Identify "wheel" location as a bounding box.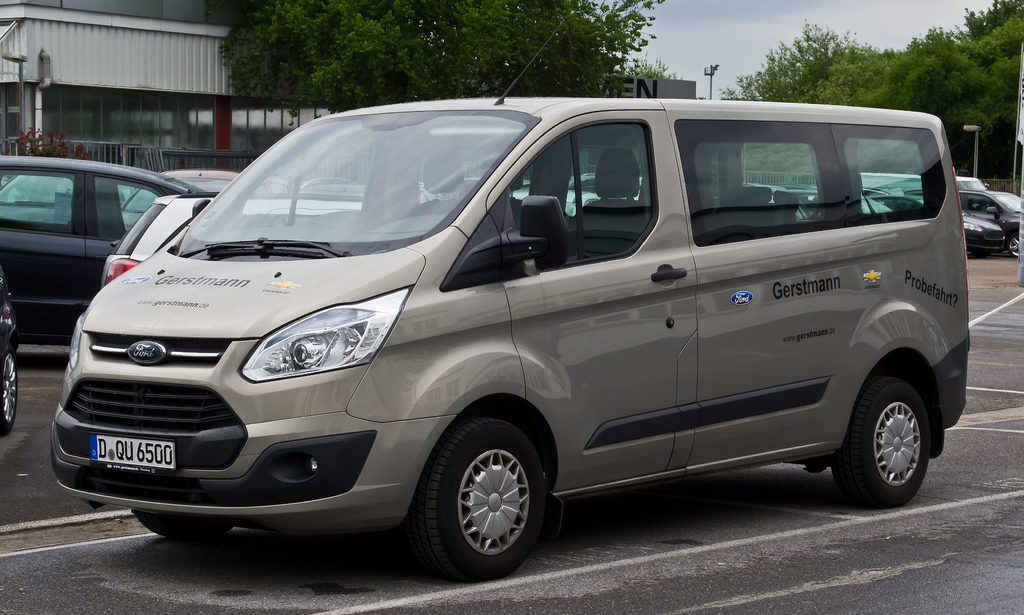
1006, 228, 1023, 260.
